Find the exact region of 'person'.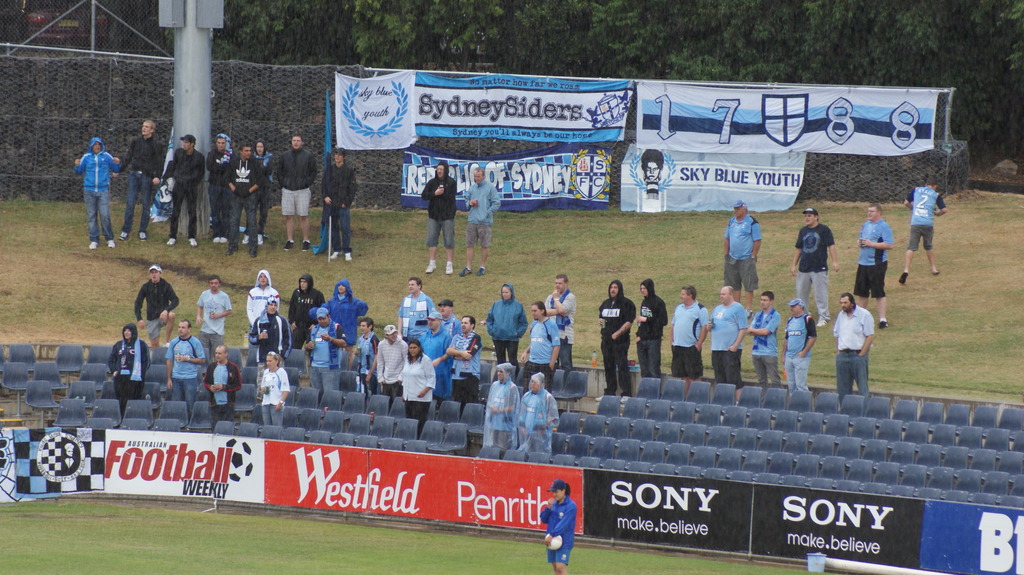
Exact region: 746,293,781,386.
